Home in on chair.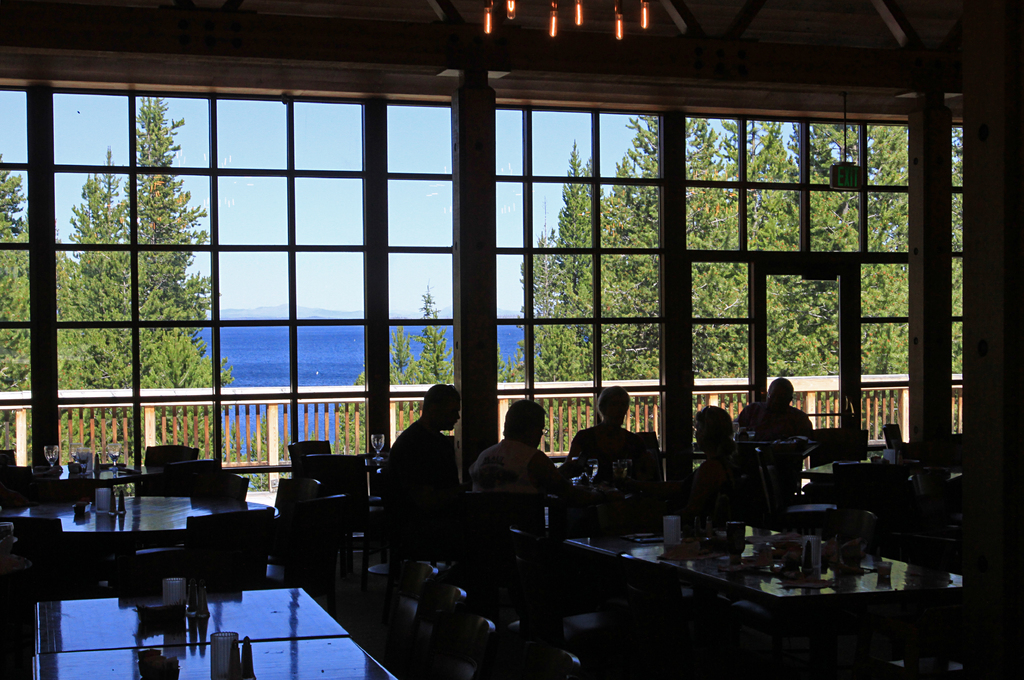
Homed in at {"left": 163, "top": 458, "right": 220, "bottom": 492}.
